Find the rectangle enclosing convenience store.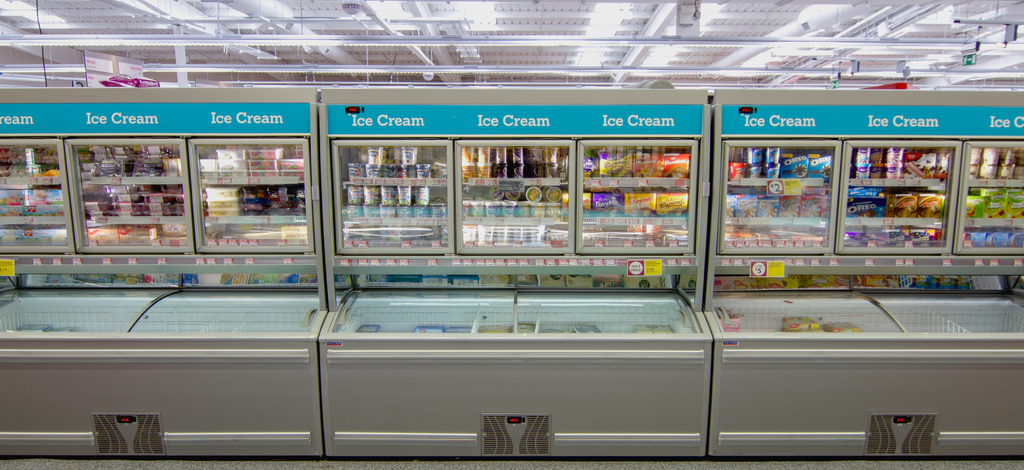
(x1=0, y1=10, x2=993, y2=467).
